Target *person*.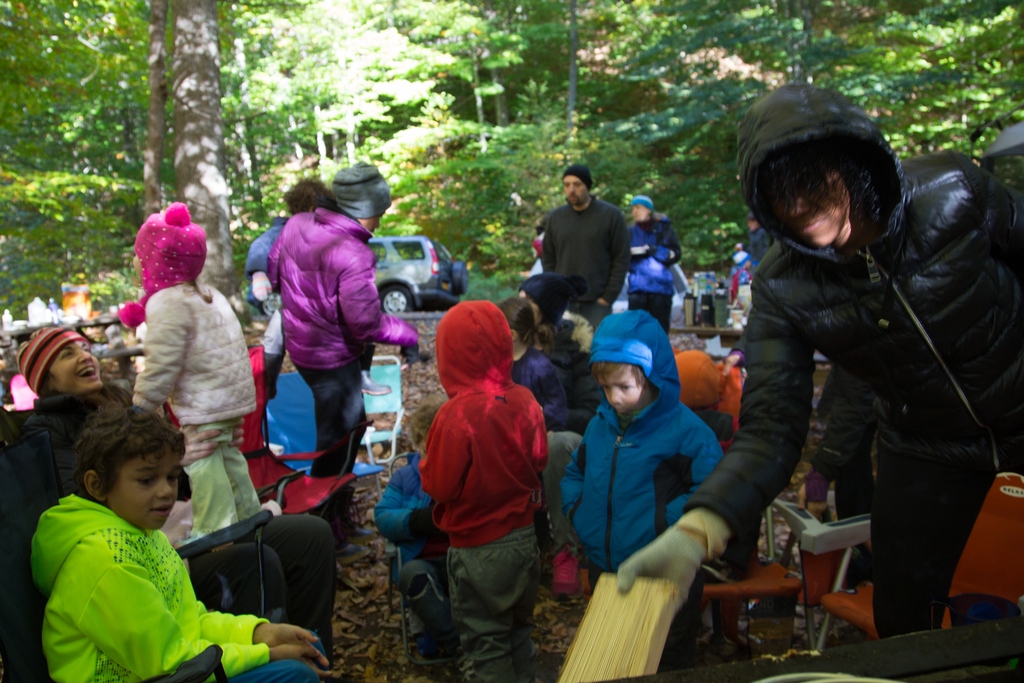
Target region: locate(561, 306, 724, 675).
